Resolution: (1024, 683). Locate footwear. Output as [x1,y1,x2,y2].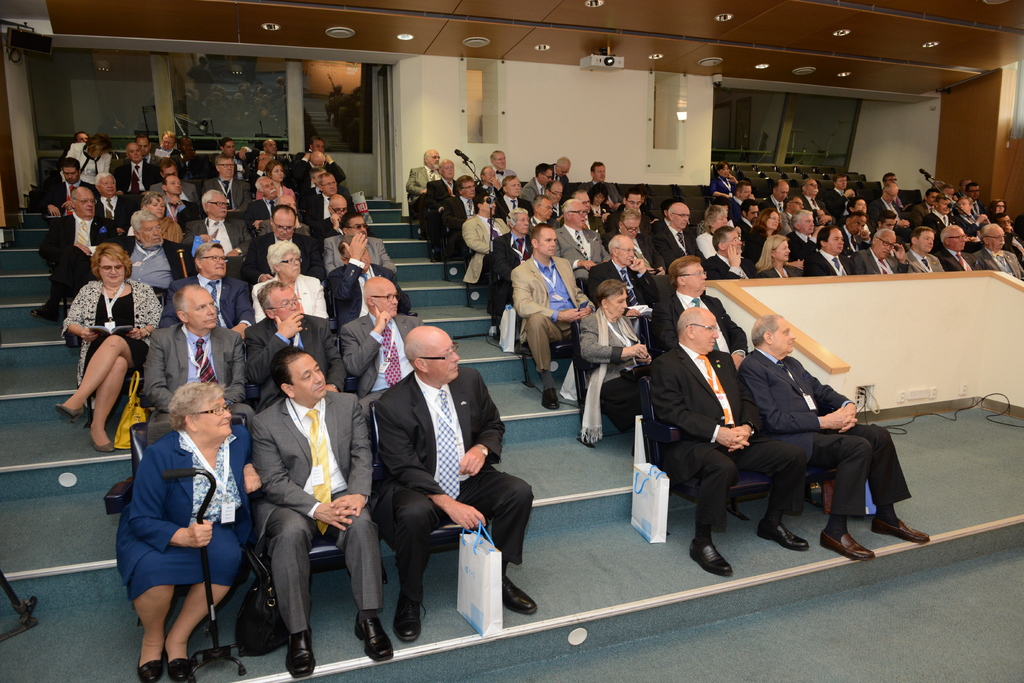
[284,629,316,677].
